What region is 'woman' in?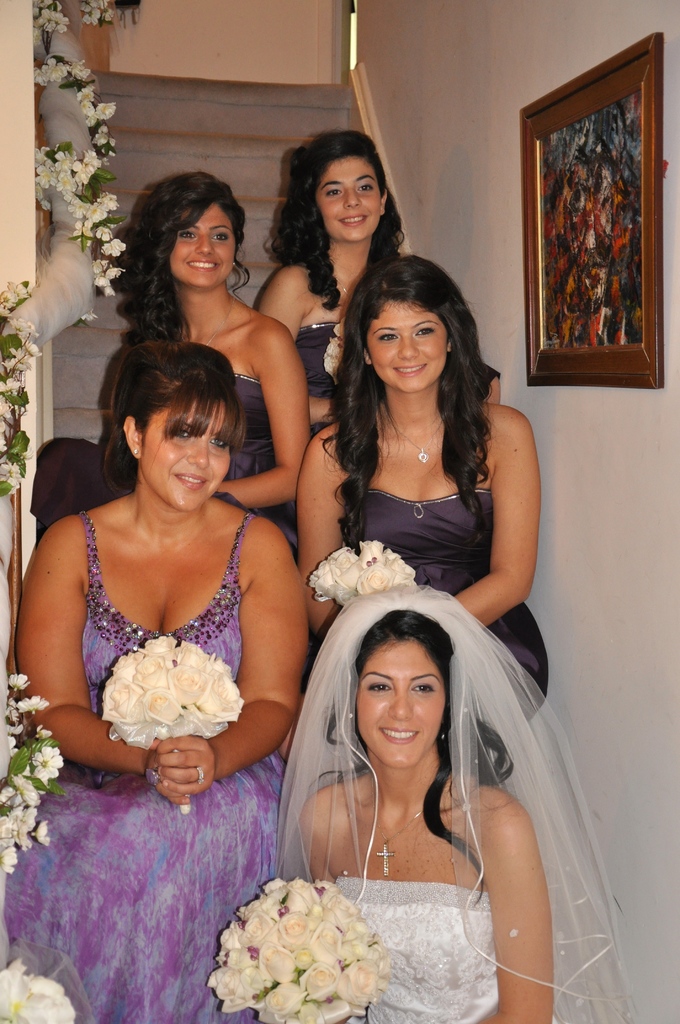
BBox(24, 166, 308, 560).
